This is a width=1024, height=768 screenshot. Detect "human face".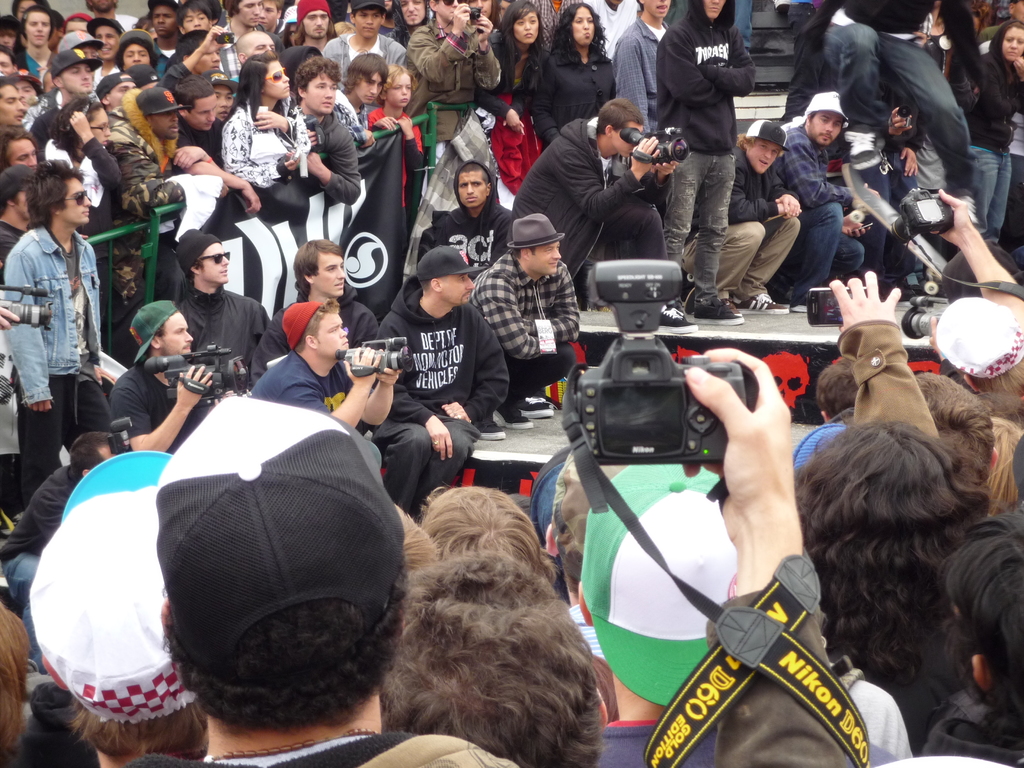
l=0, t=29, r=18, b=54.
